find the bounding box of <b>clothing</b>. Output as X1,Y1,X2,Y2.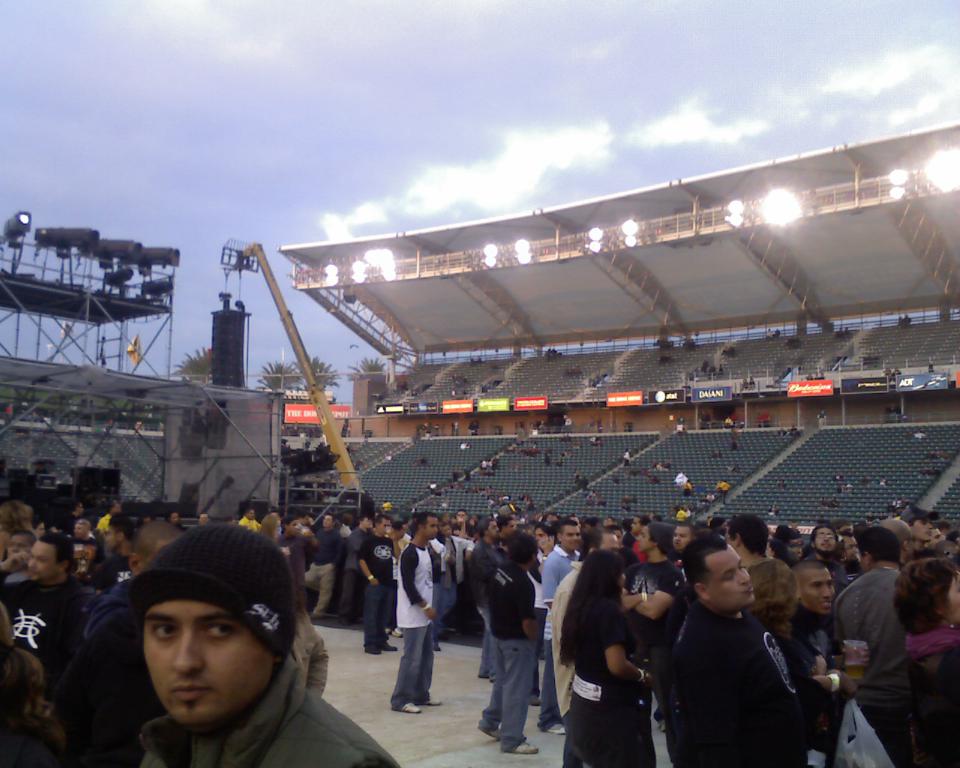
361,536,386,653.
